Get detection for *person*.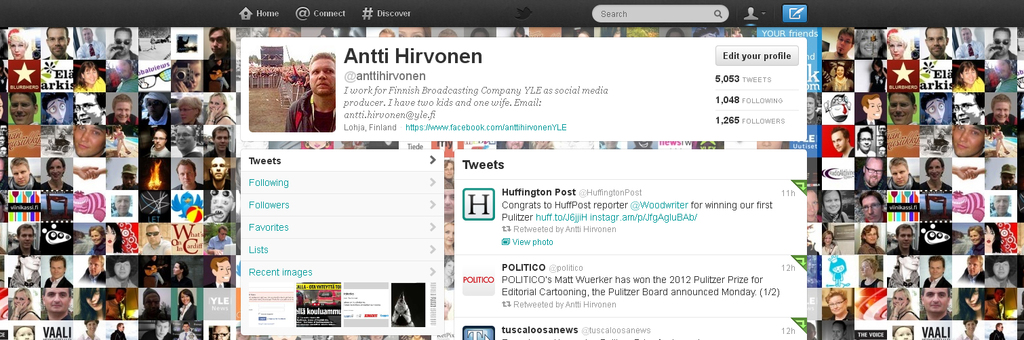
Detection: <bbox>956, 126, 983, 155</bbox>.
